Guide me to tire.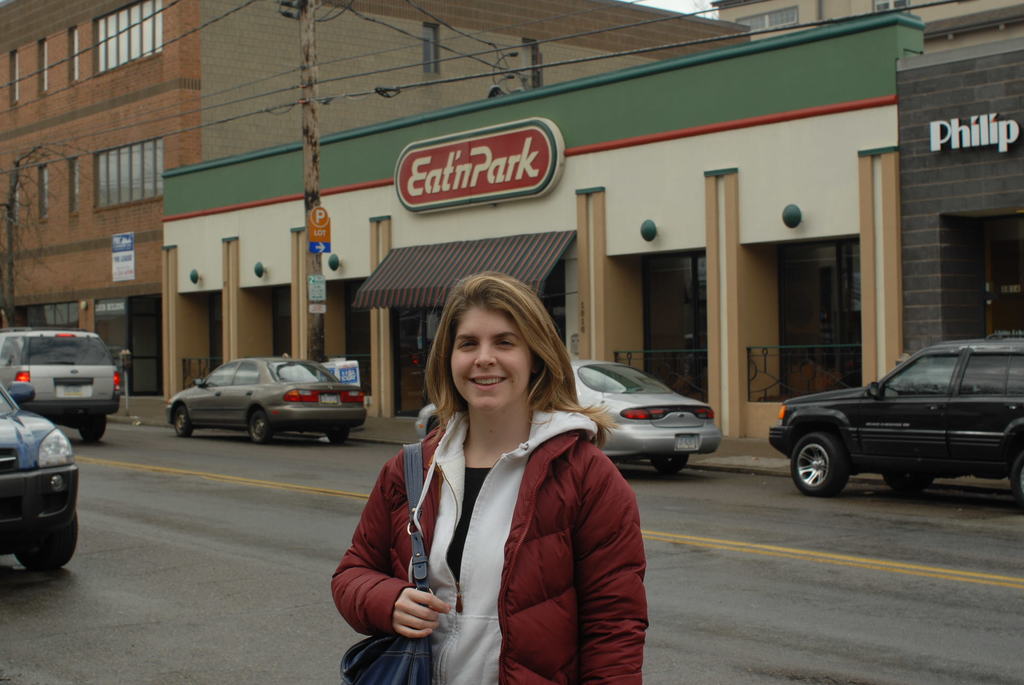
Guidance: 652:453:689:477.
